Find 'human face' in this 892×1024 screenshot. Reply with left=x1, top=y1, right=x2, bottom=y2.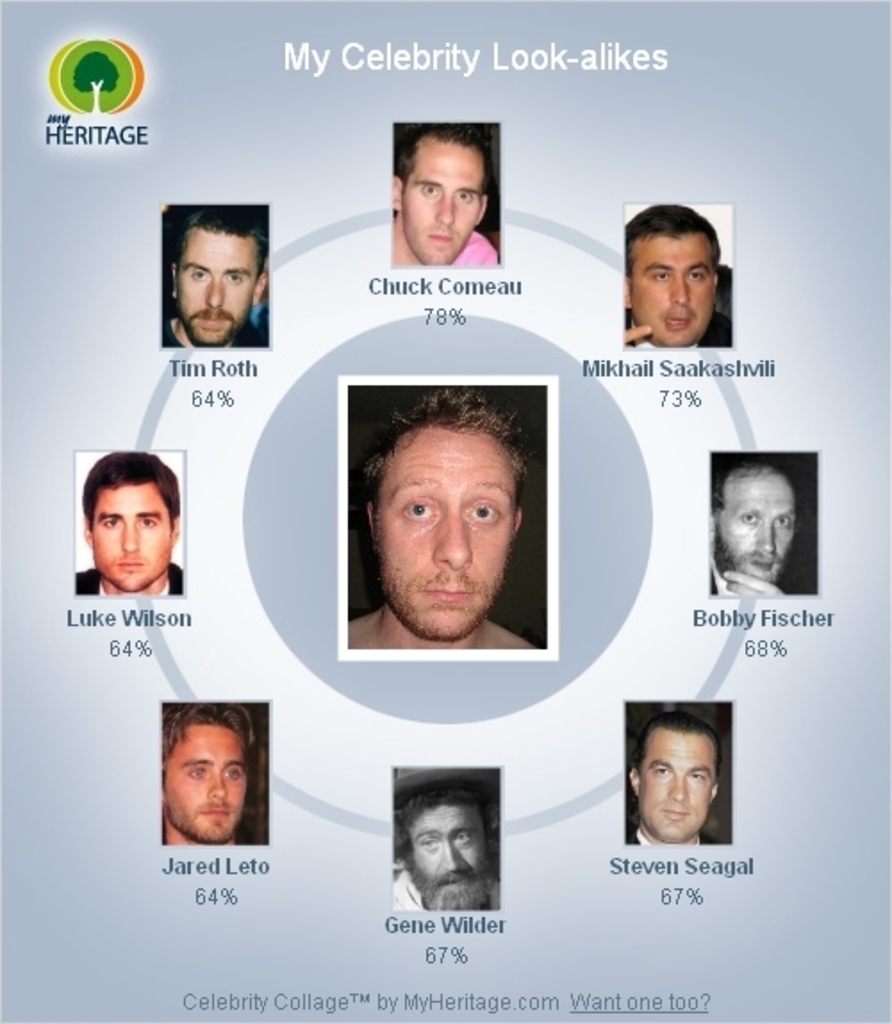
left=375, top=423, right=519, bottom=640.
